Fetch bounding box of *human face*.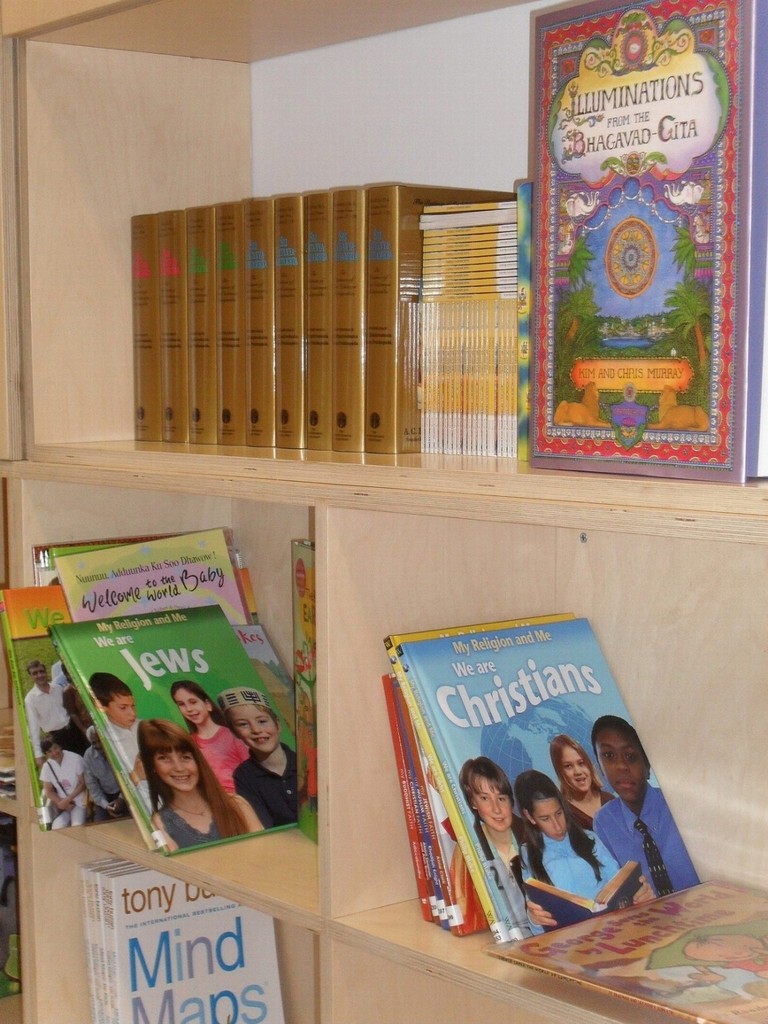
Bbox: <bbox>152, 748, 198, 790</bbox>.
